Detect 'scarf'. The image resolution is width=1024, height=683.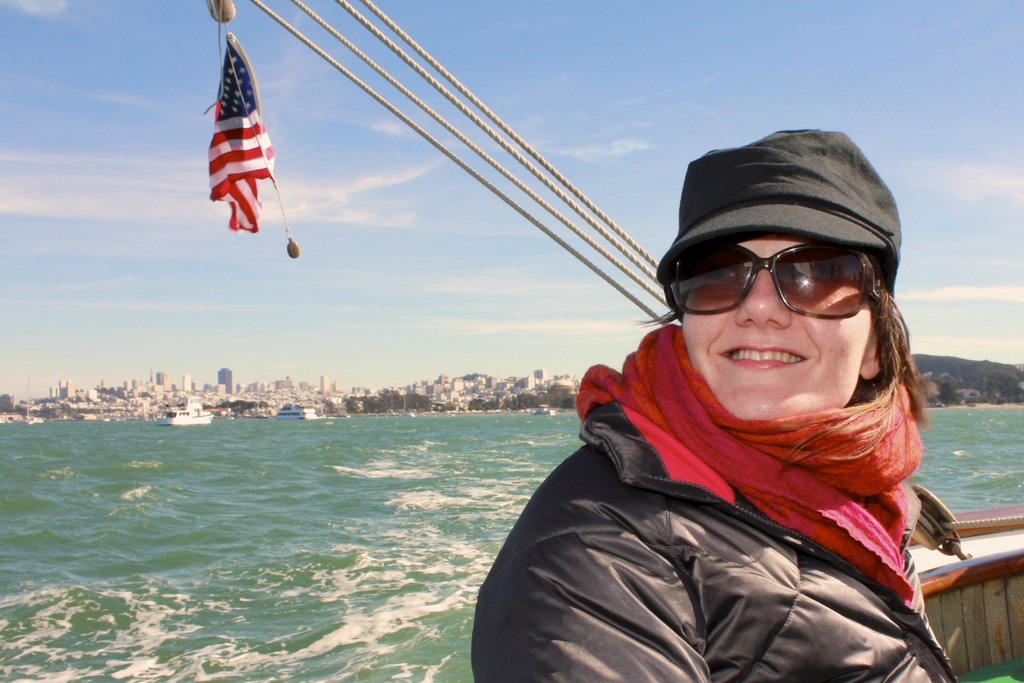
x1=570 y1=320 x2=929 y2=603.
